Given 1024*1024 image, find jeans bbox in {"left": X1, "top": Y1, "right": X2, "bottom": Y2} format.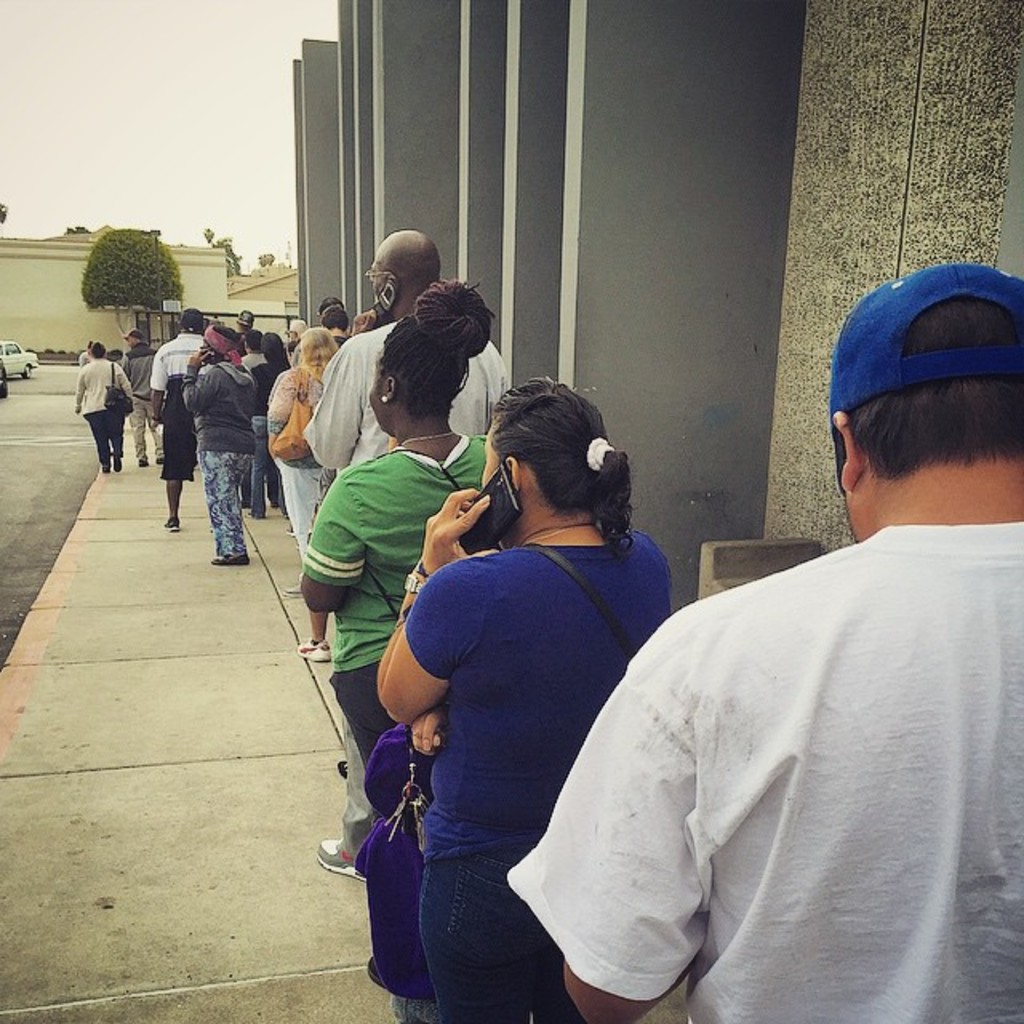
{"left": 86, "top": 405, "right": 125, "bottom": 456}.
